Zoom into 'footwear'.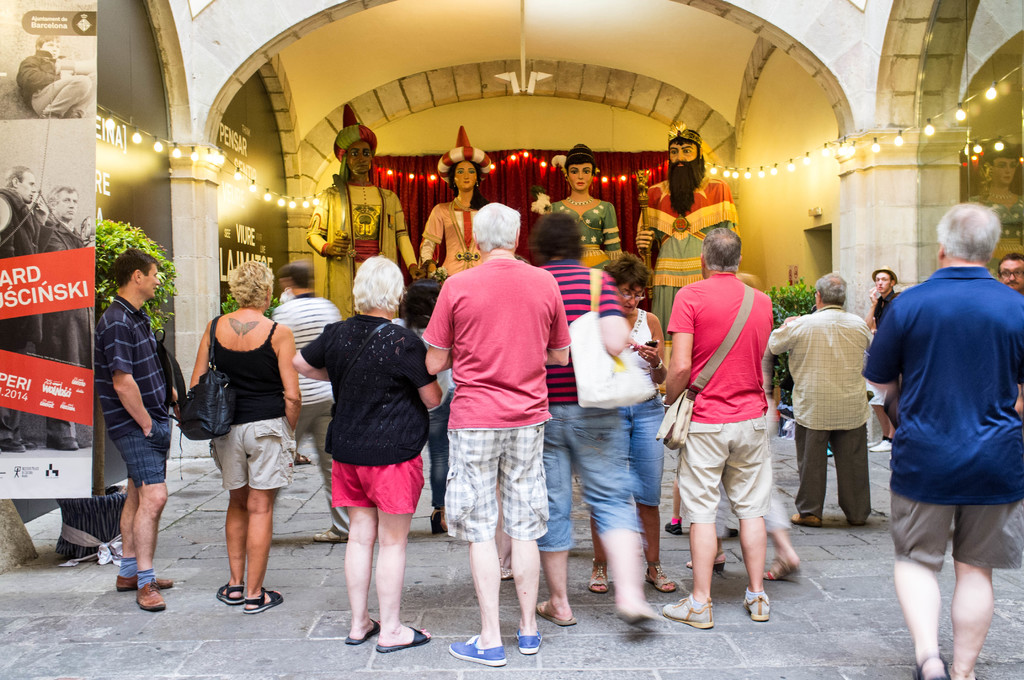
Zoom target: <bbox>689, 553, 727, 574</bbox>.
